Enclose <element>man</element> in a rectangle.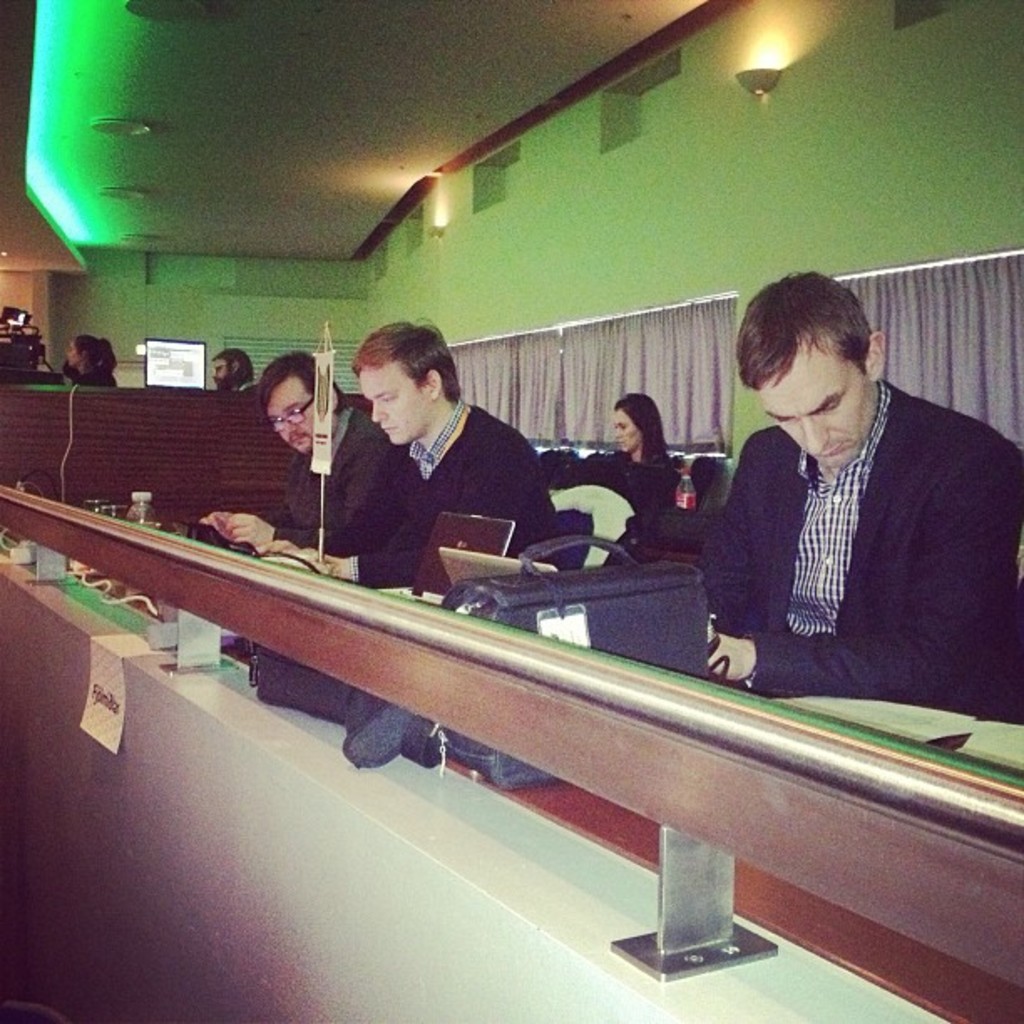
(left=206, top=343, right=256, bottom=387).
